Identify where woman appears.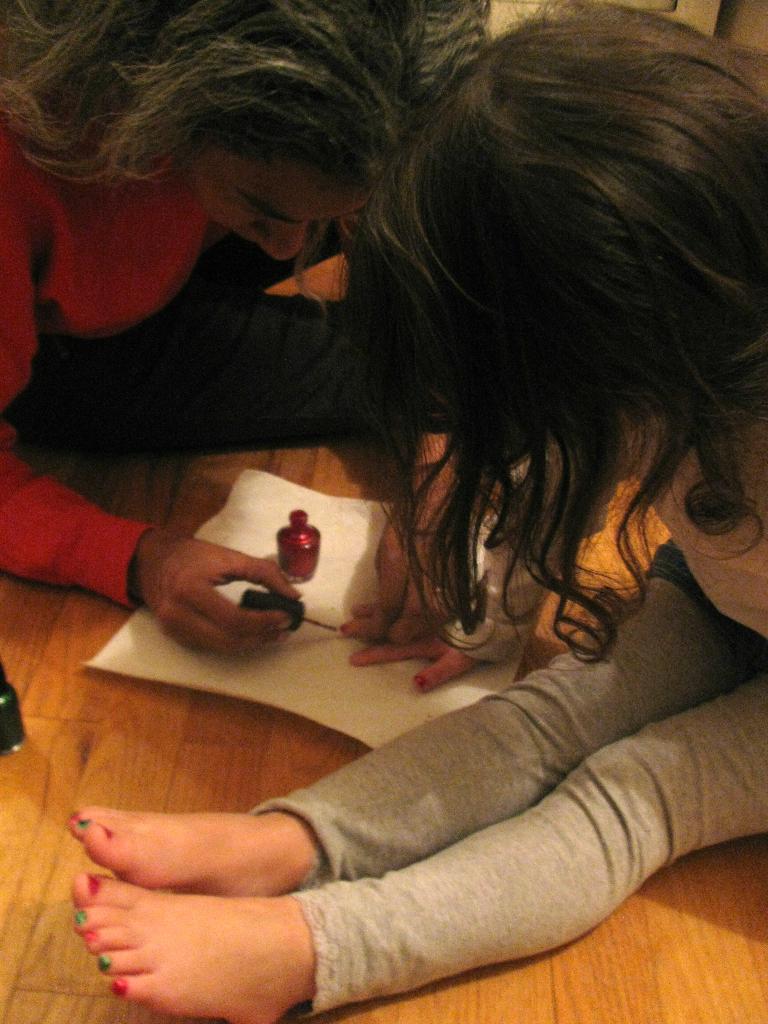
Appears at <region>0, 0, 489, 648</region>.
